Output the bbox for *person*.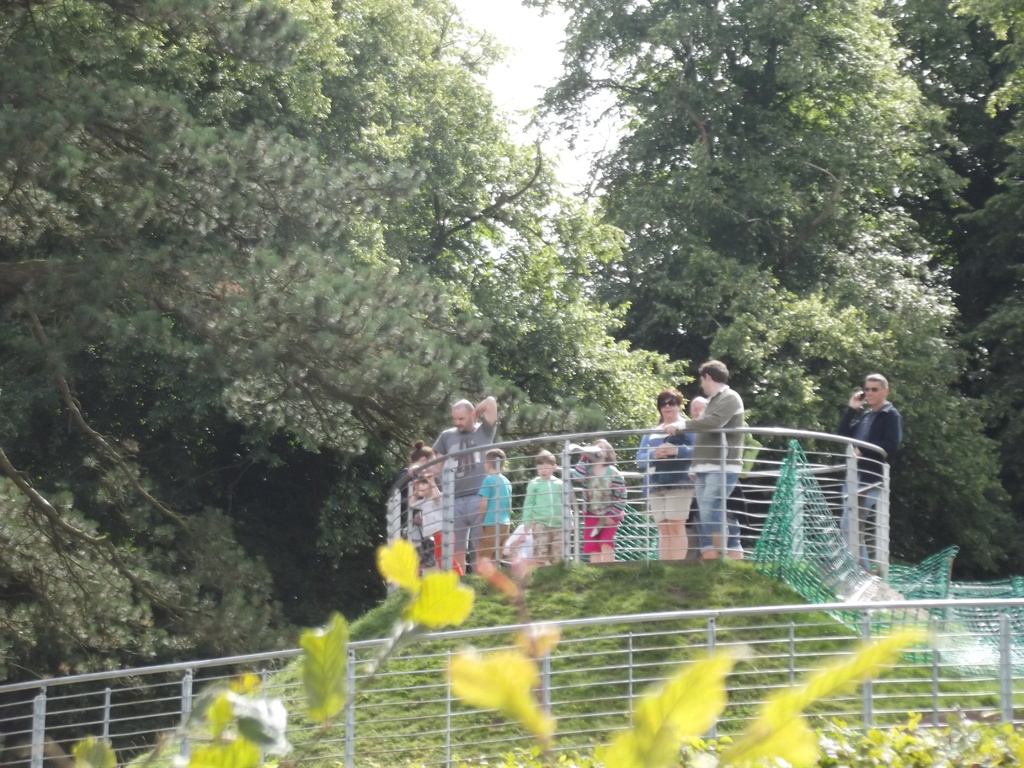
bbox(682, 359, 753, 564).
